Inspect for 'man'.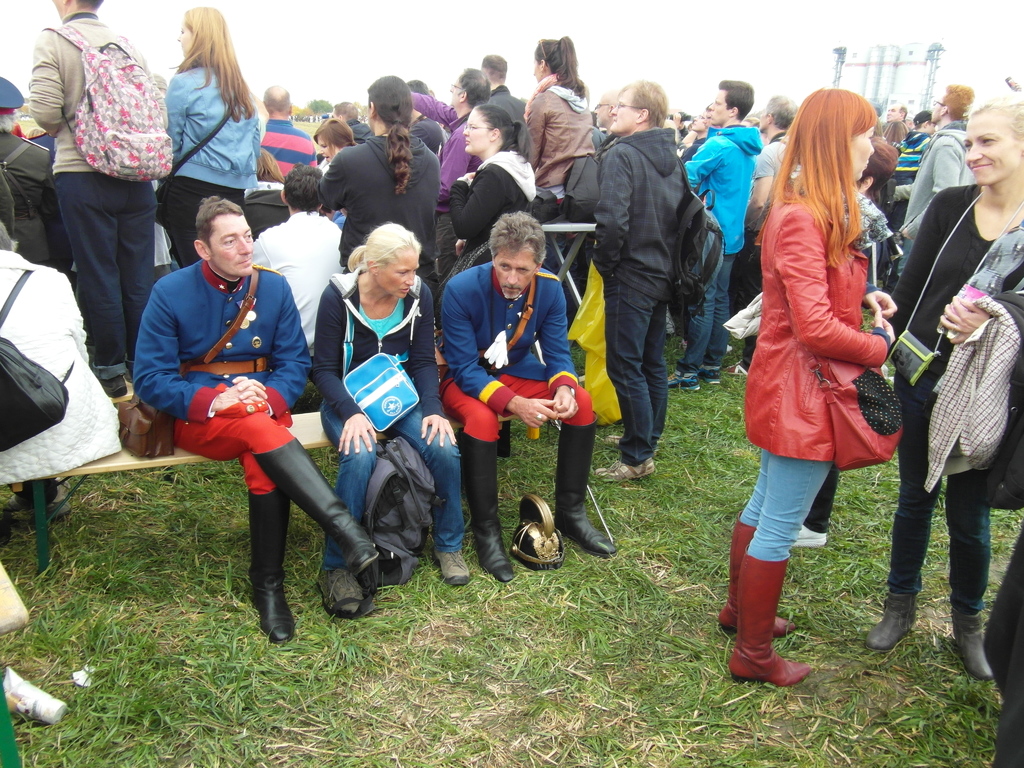
Inspection: [x1=438, y1=205, x2=614, y2=585].
